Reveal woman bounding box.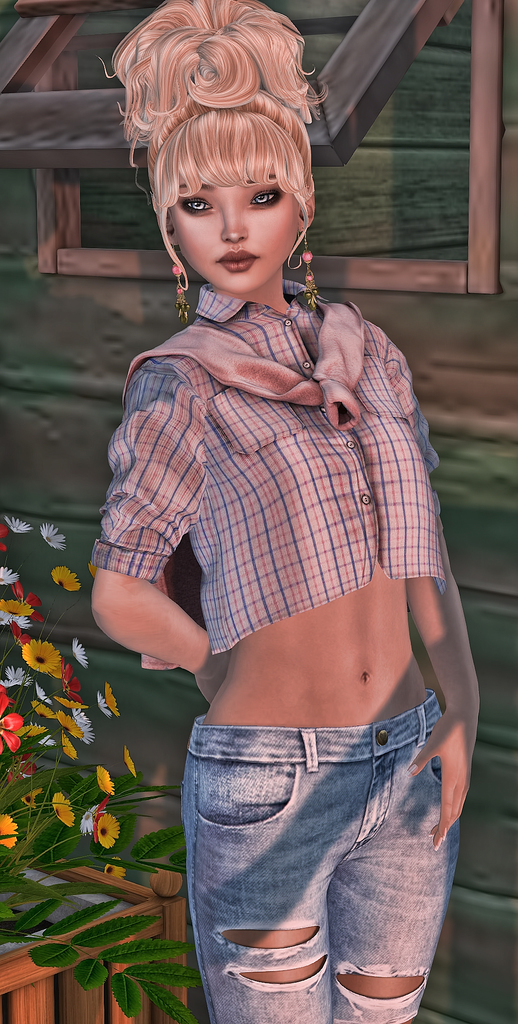
Revealed: {"x1": 72, "y1": 44, "x2": 474, "y2": 945}.
